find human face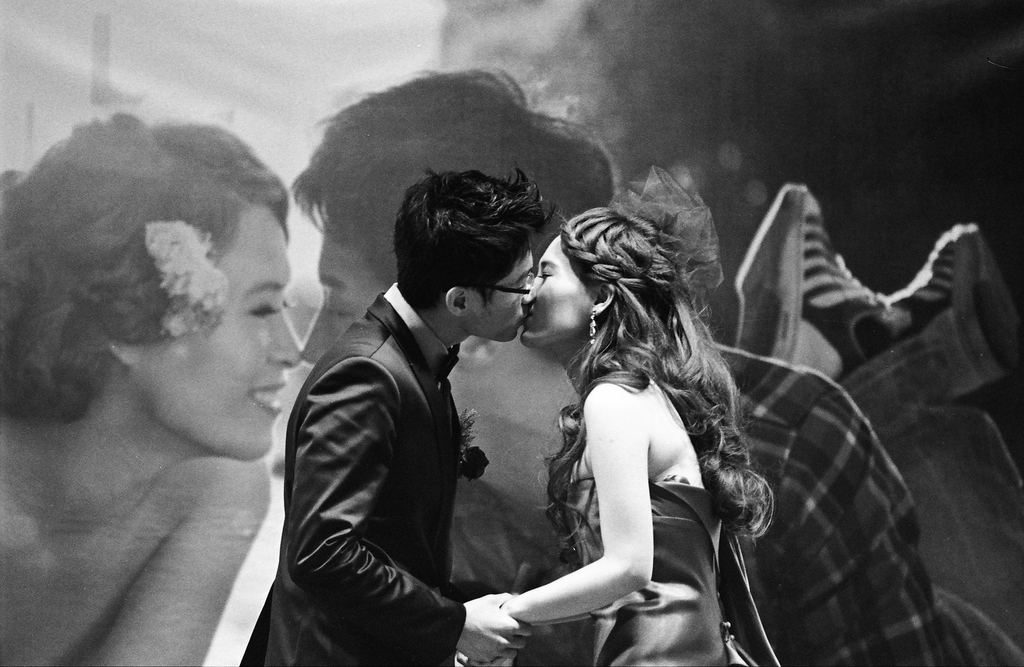
locate(142, 205, 301, 459)
